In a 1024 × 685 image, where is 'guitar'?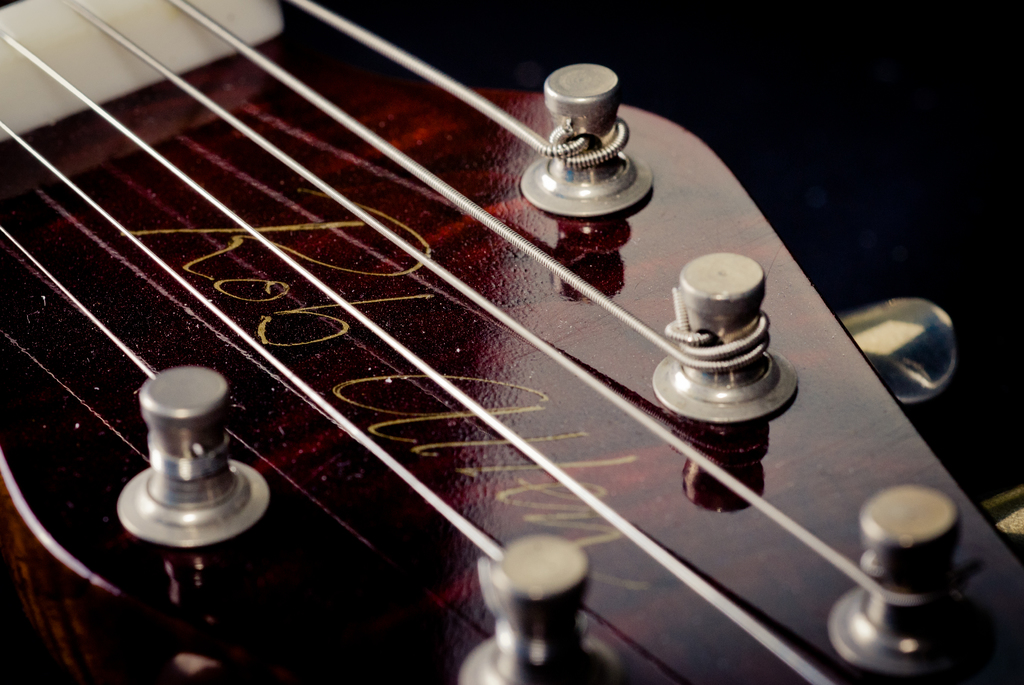
(0, 62, 1023, 684).
